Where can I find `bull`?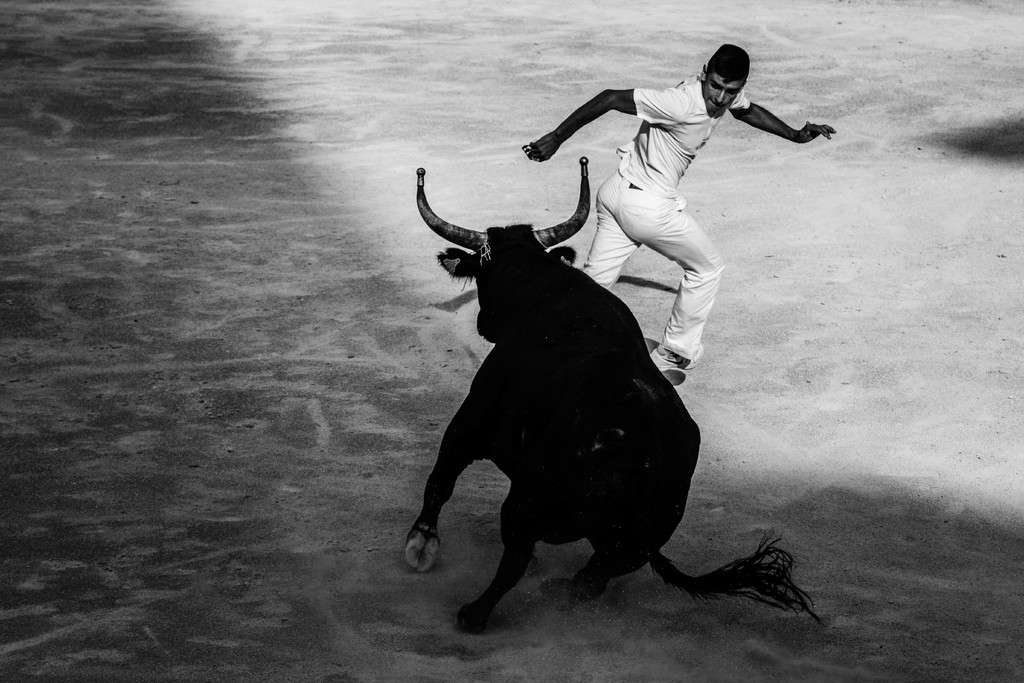
You can find it at detection(402, 154, 824, 645).
